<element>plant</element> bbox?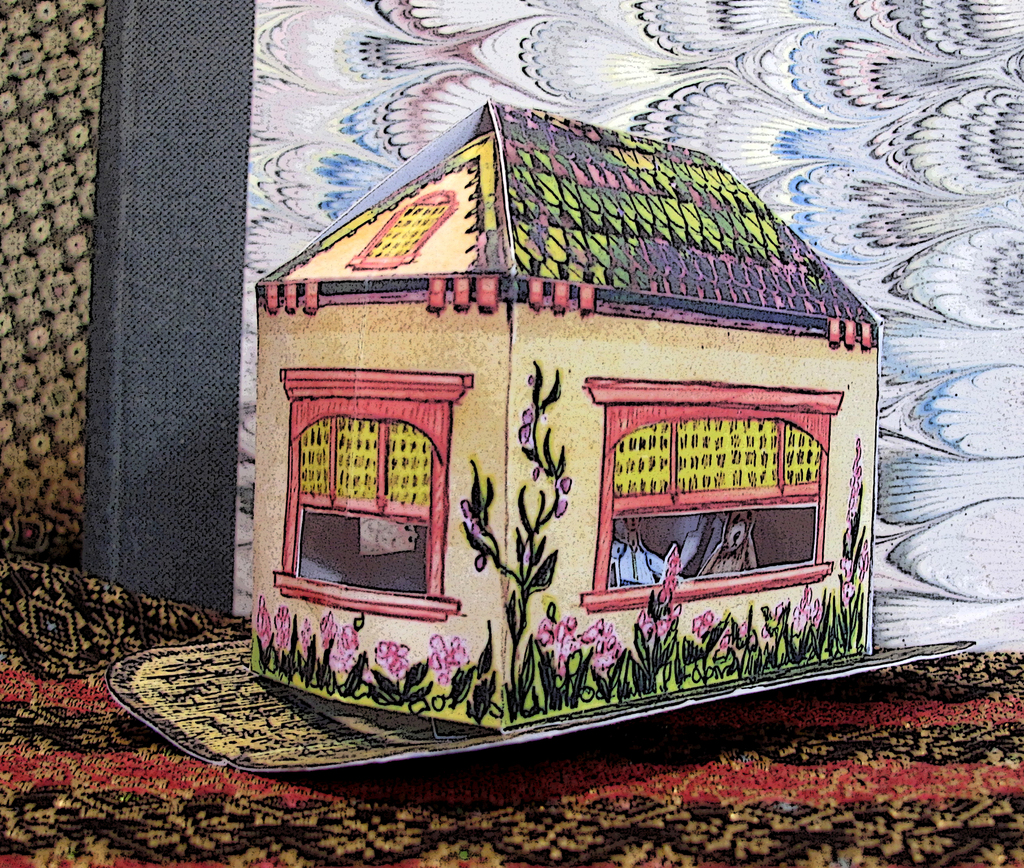
(left=836, top=561, right=873, bottom=652)
